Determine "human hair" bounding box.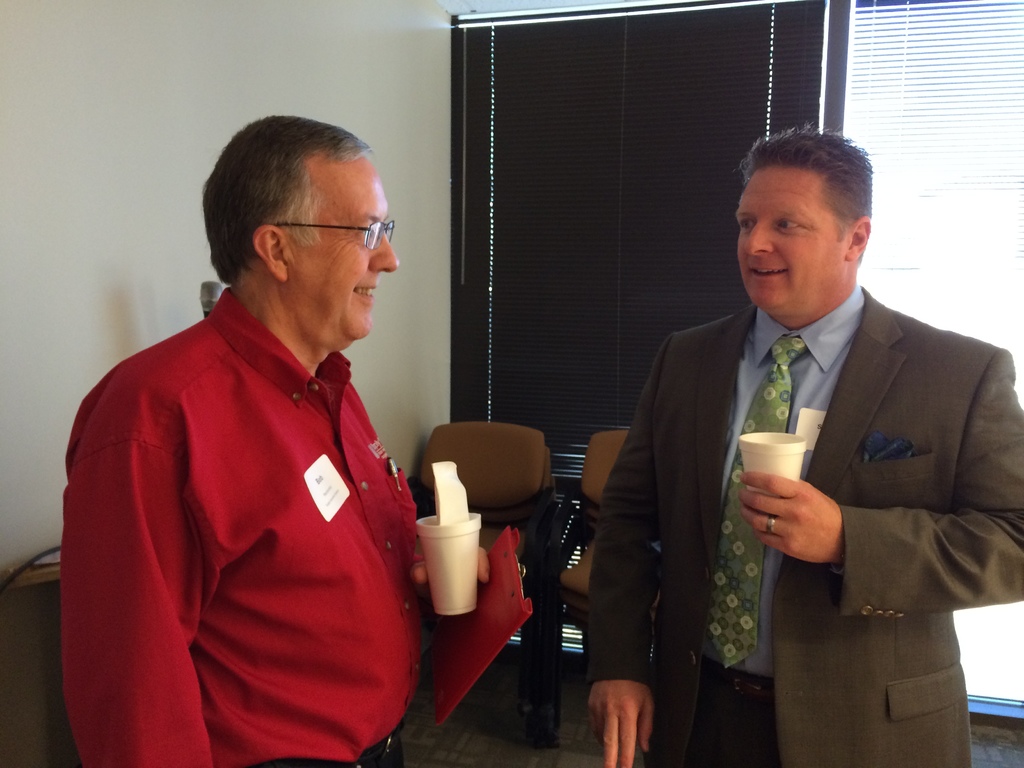
Determined: crop(188, 122, 378, 296).
